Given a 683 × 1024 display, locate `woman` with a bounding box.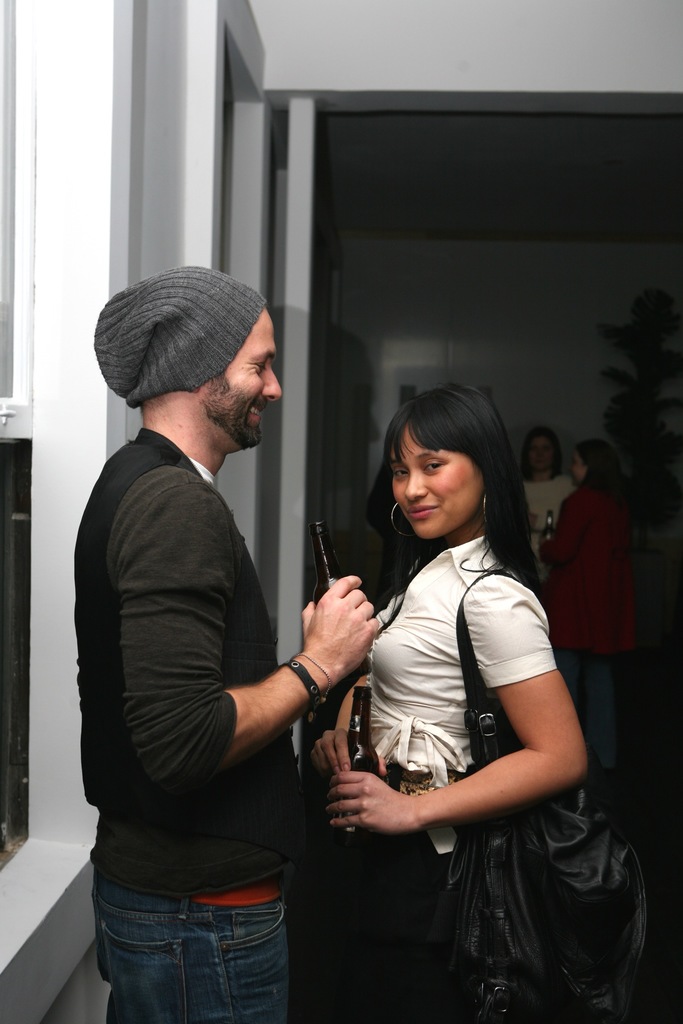
Located: locate(303, 379, 590, 1023).
